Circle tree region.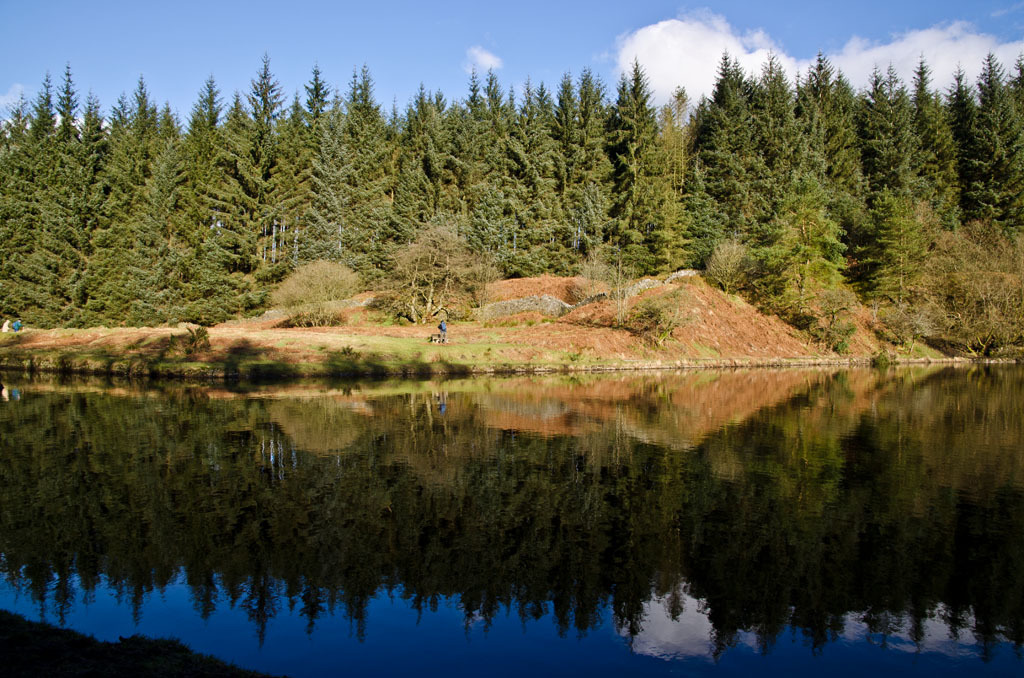
Region: Rect(745, 185, 850, 328).
